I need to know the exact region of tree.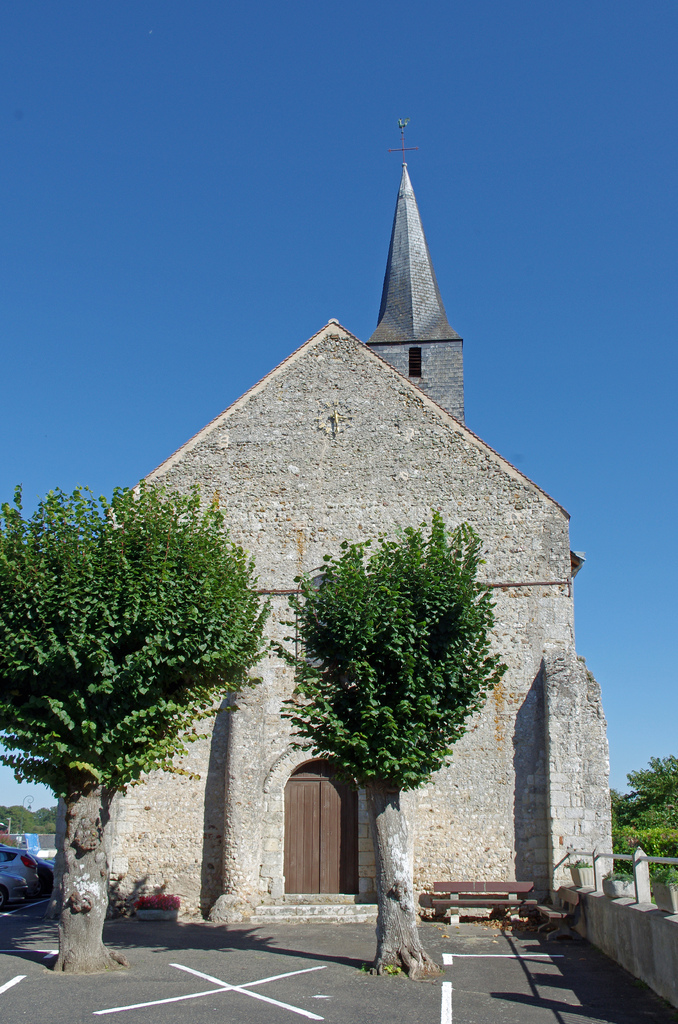
Region: BBox(22, 425, 254, 952).
